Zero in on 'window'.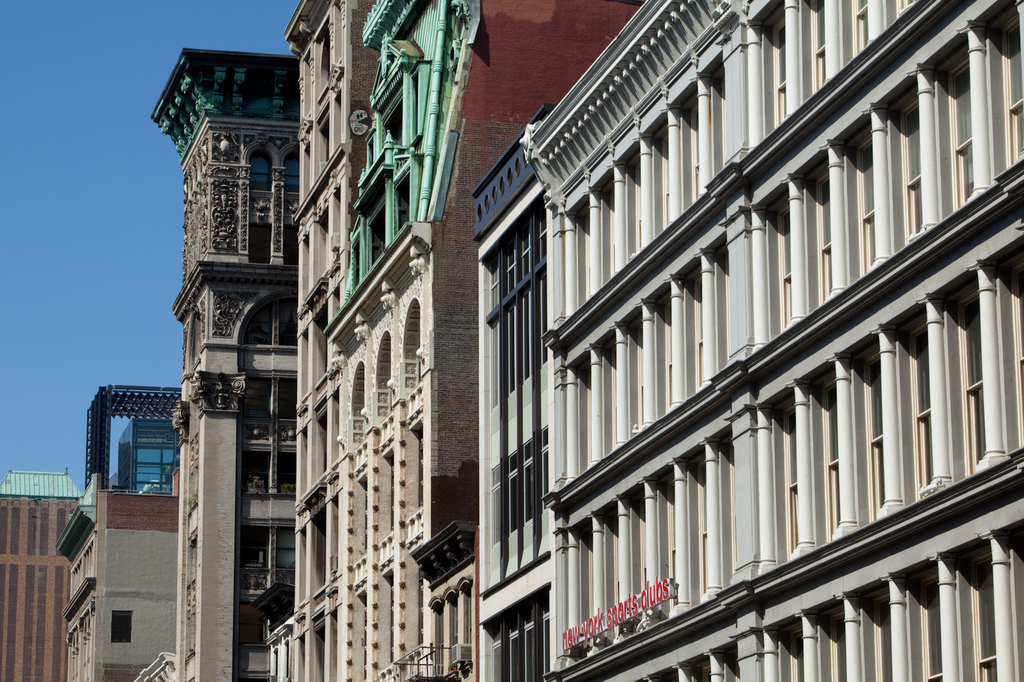
Zeroed in: (left=363, top=134, right=376, bottom=174).
